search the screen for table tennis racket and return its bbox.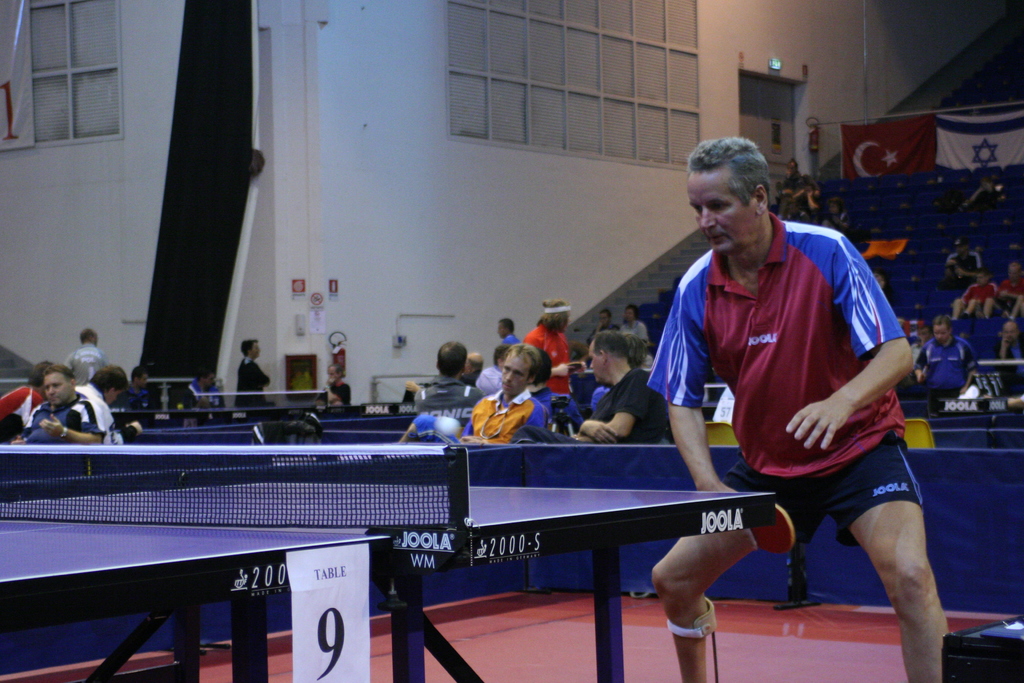
Found: <region>748, 508, 795, 559</region>.
